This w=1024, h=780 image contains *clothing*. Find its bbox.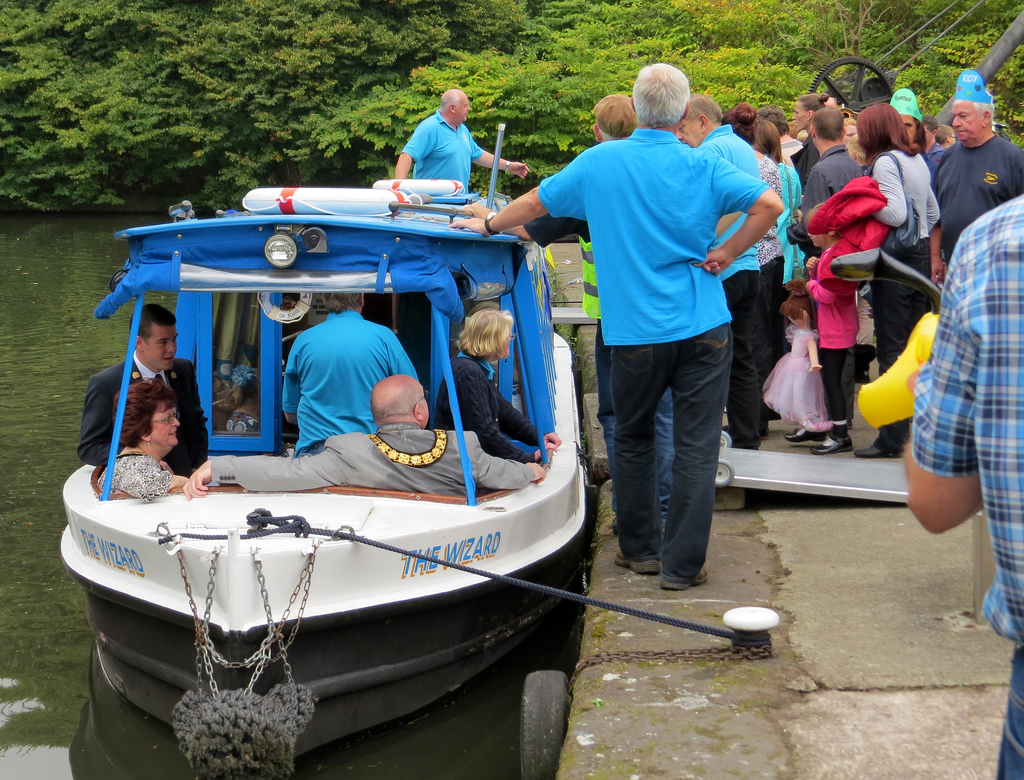
Rect(934, 132, 1023, 237).
